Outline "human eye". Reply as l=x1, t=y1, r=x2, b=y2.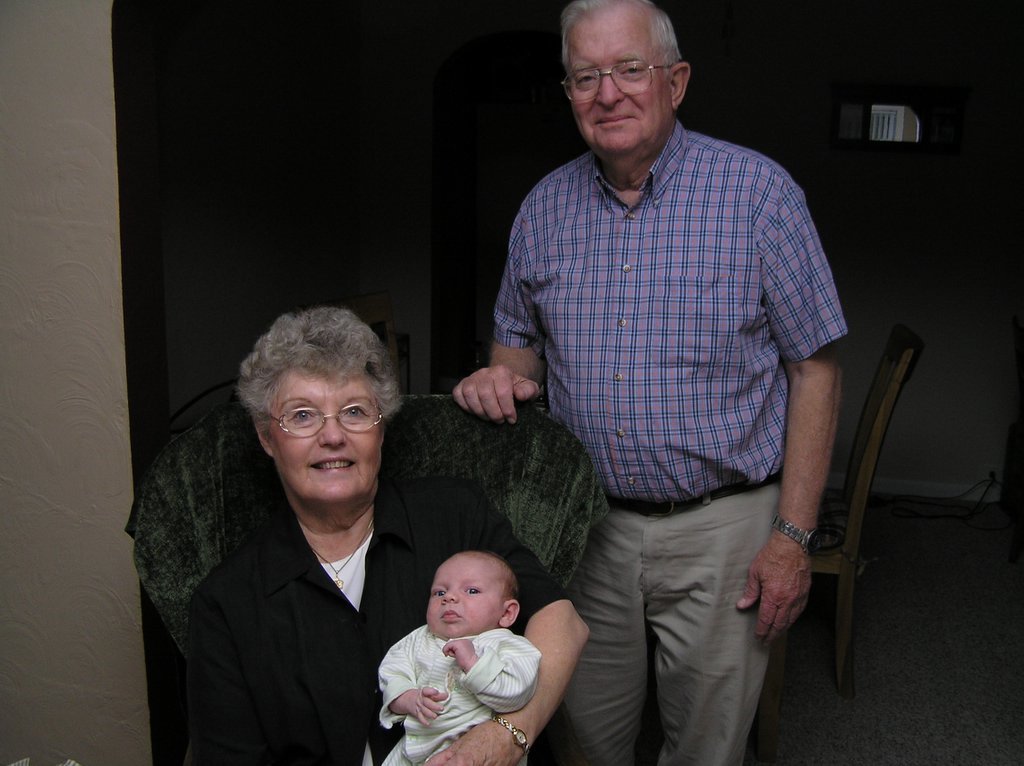
l=568, t=73, r=598, b=89.
